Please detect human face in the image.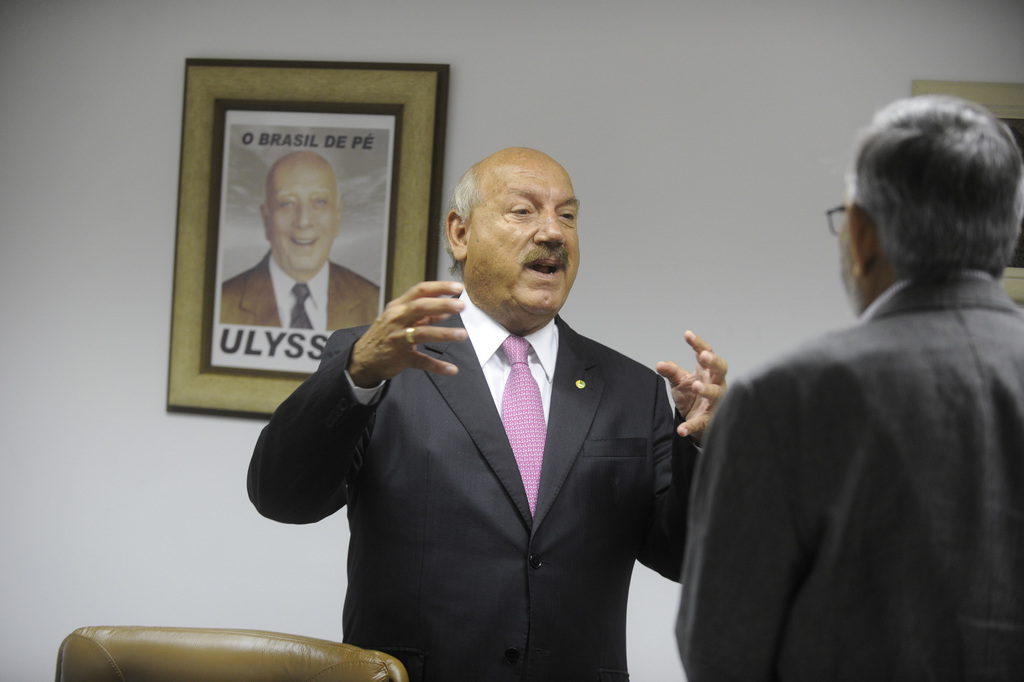
465/161/580/319.
